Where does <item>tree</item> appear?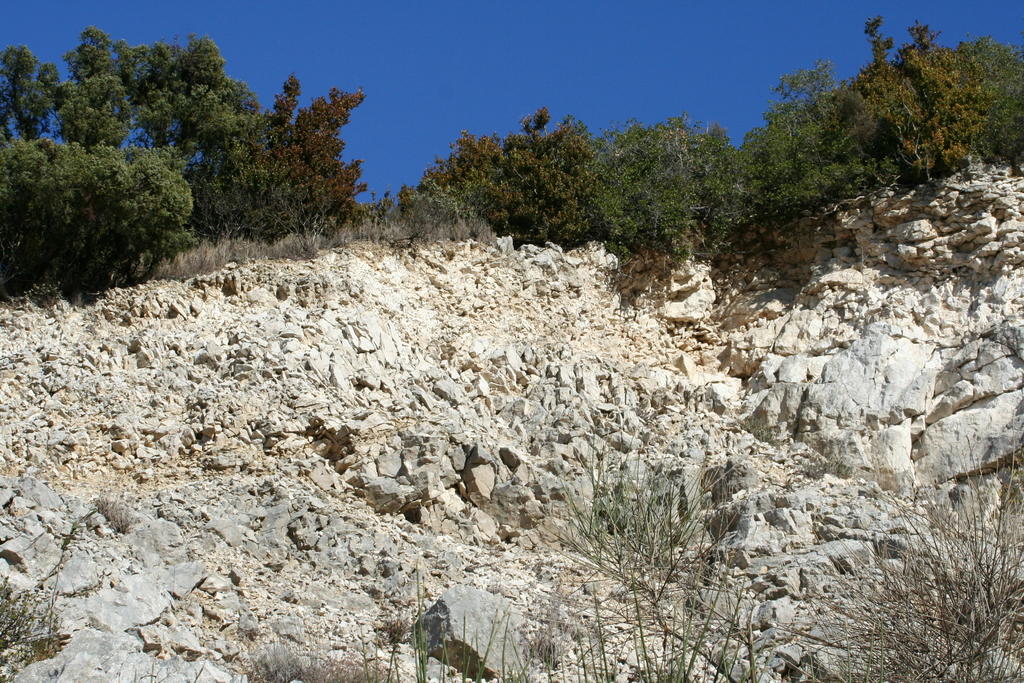
Appears at bbox=(608, 112, 723, 293).
